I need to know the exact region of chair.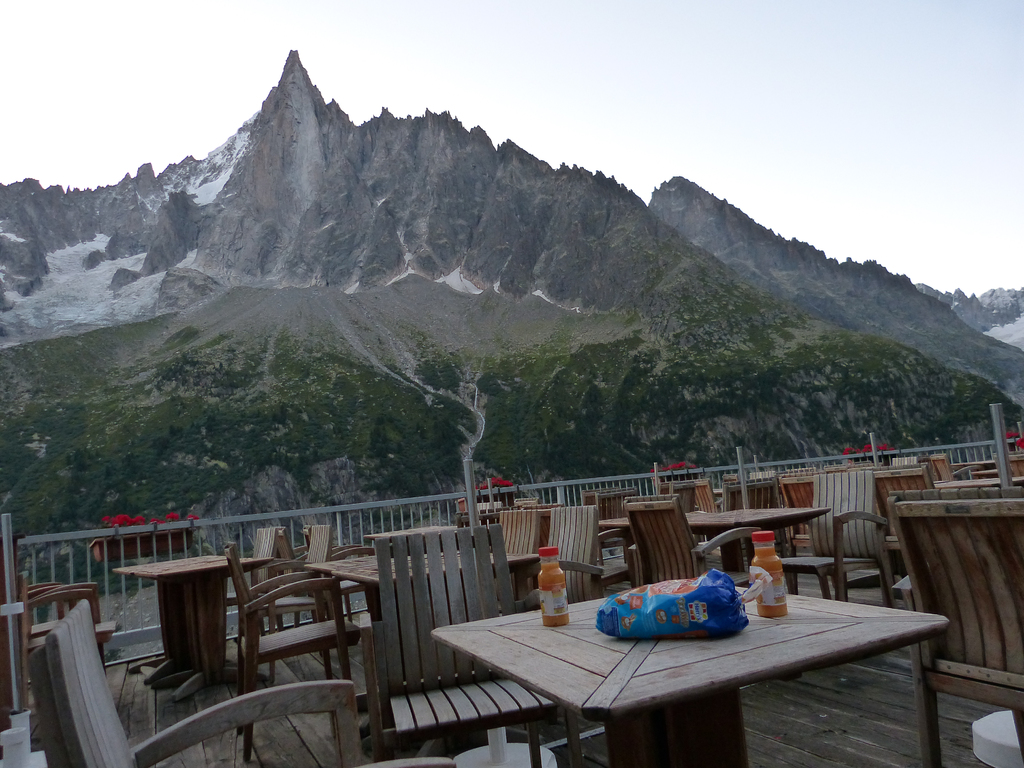
Region: 778:468:893:615.
